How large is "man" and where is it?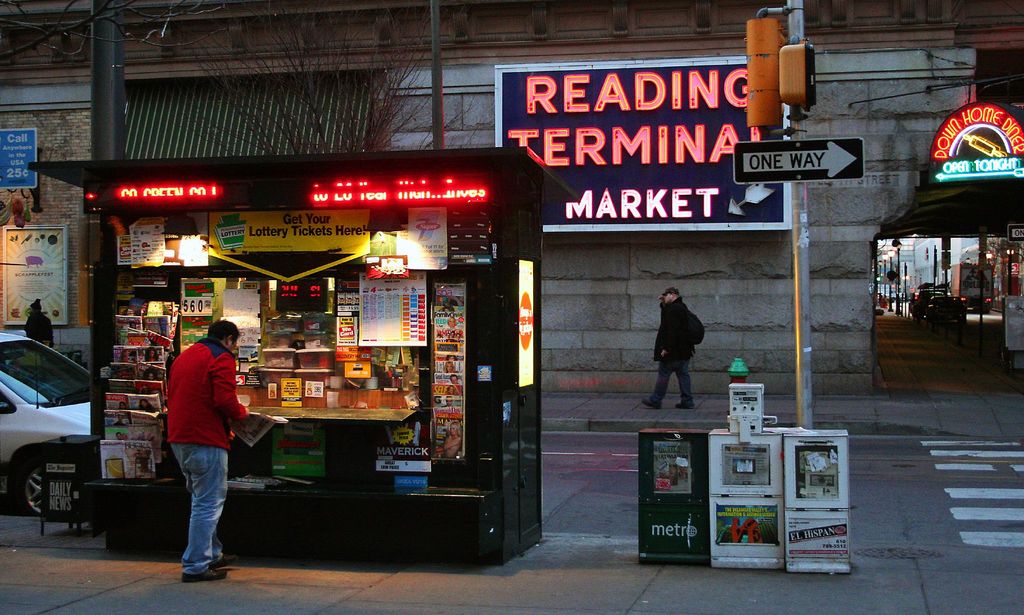
Bounding box: rect(166, 318, 252, 580).
